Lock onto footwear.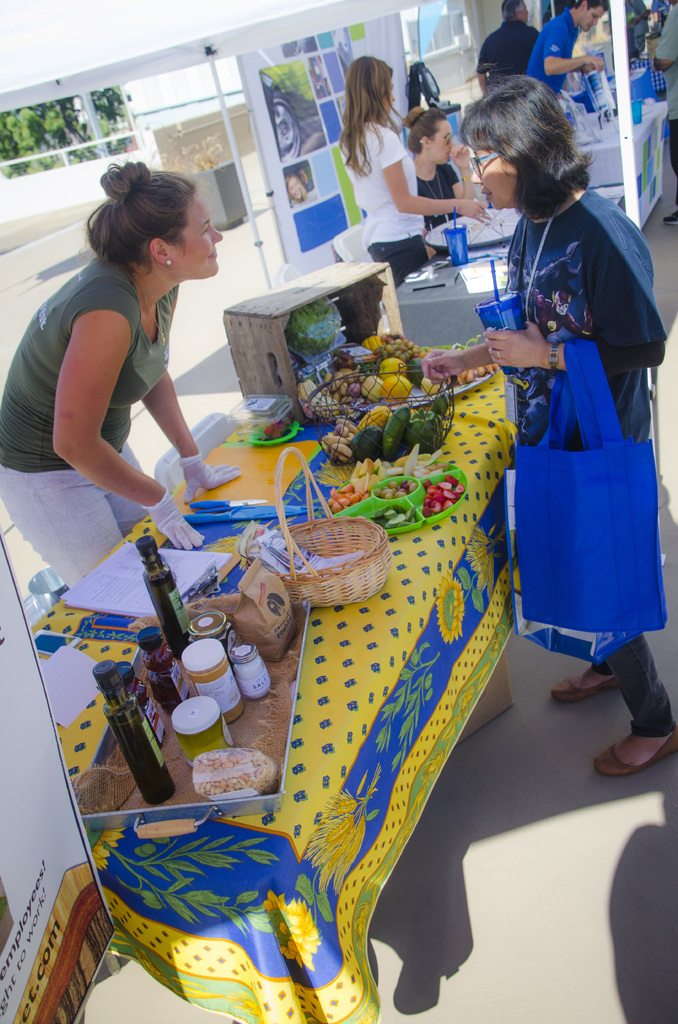
Locked: 553/673/617/708.
